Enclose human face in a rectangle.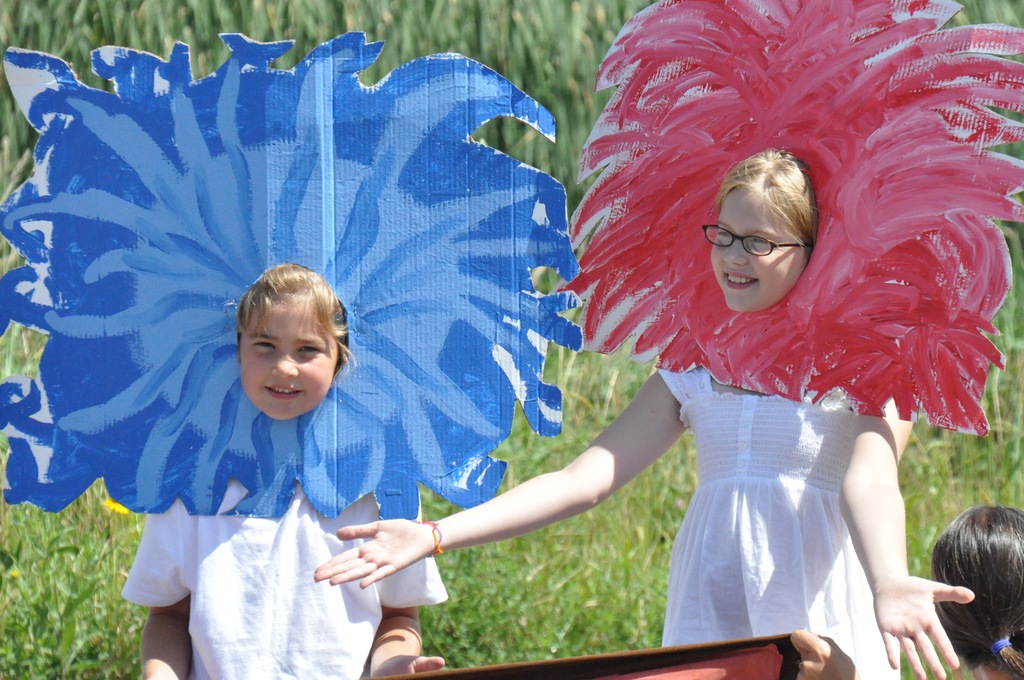
bbox=[711, 184, 807, 312].
